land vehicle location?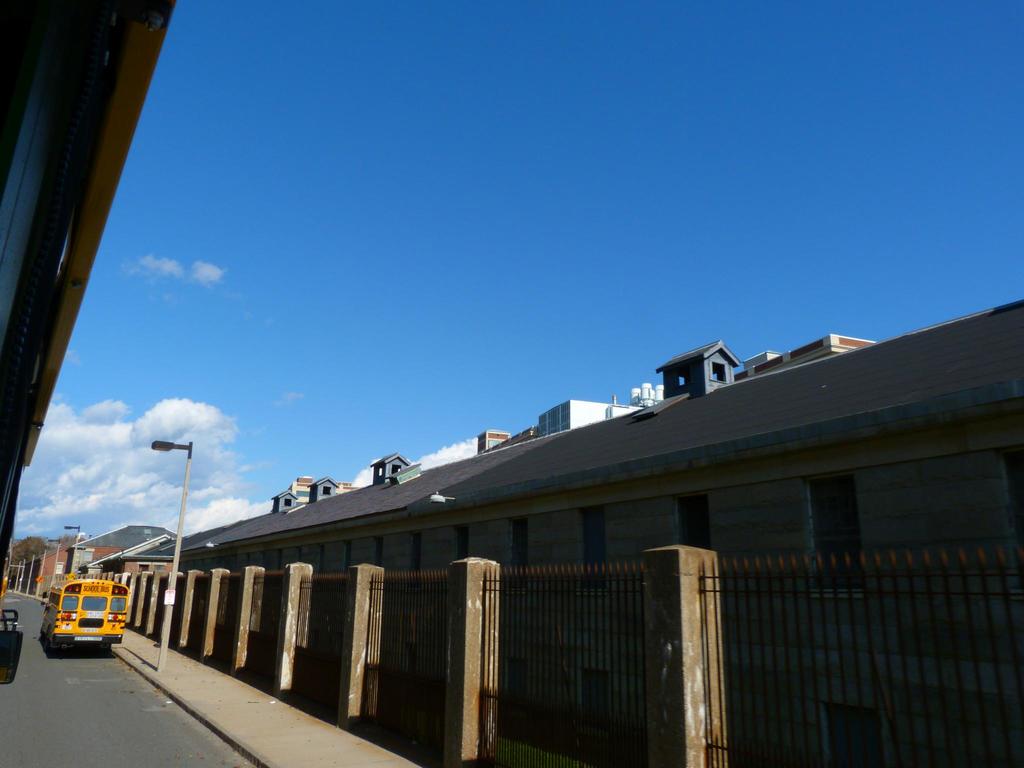
l=33, t=562, r=138, b=657
